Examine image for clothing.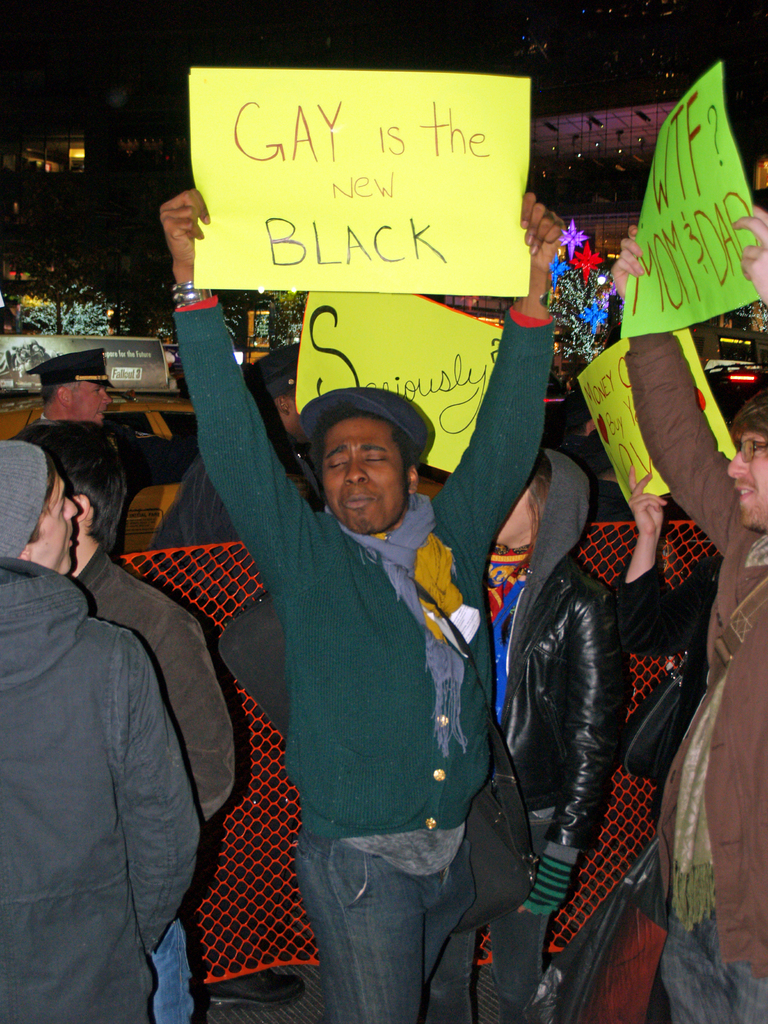
Examination result: box(630, 351, 767, 1023).
